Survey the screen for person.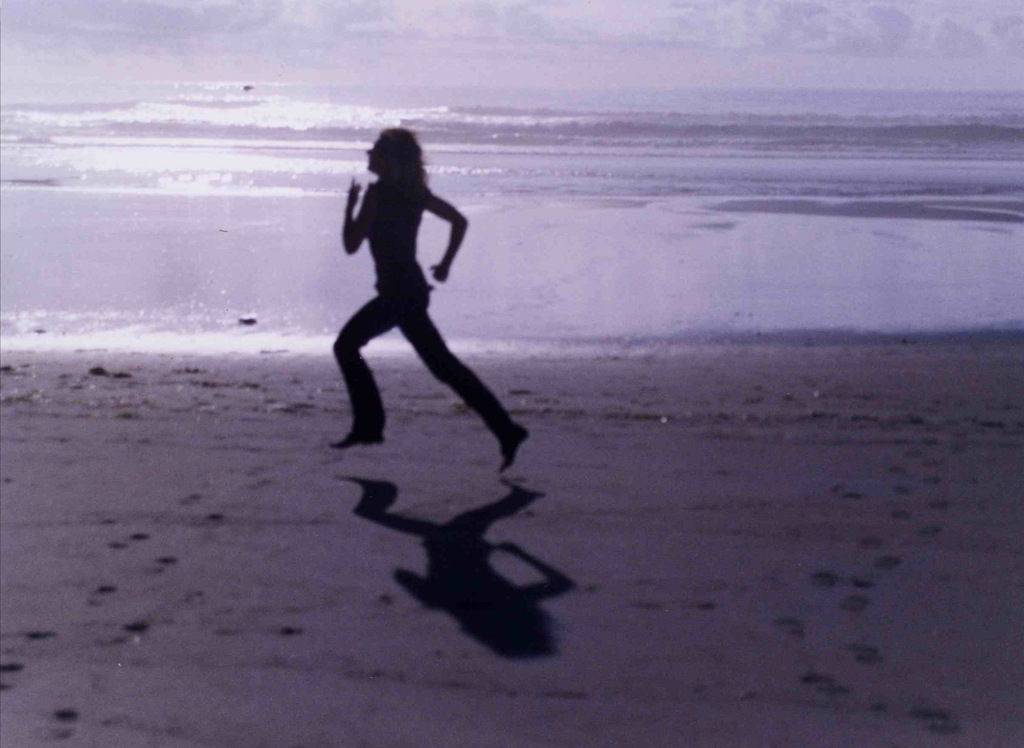
Survey found: bbox(318, 124, 523, 473).
